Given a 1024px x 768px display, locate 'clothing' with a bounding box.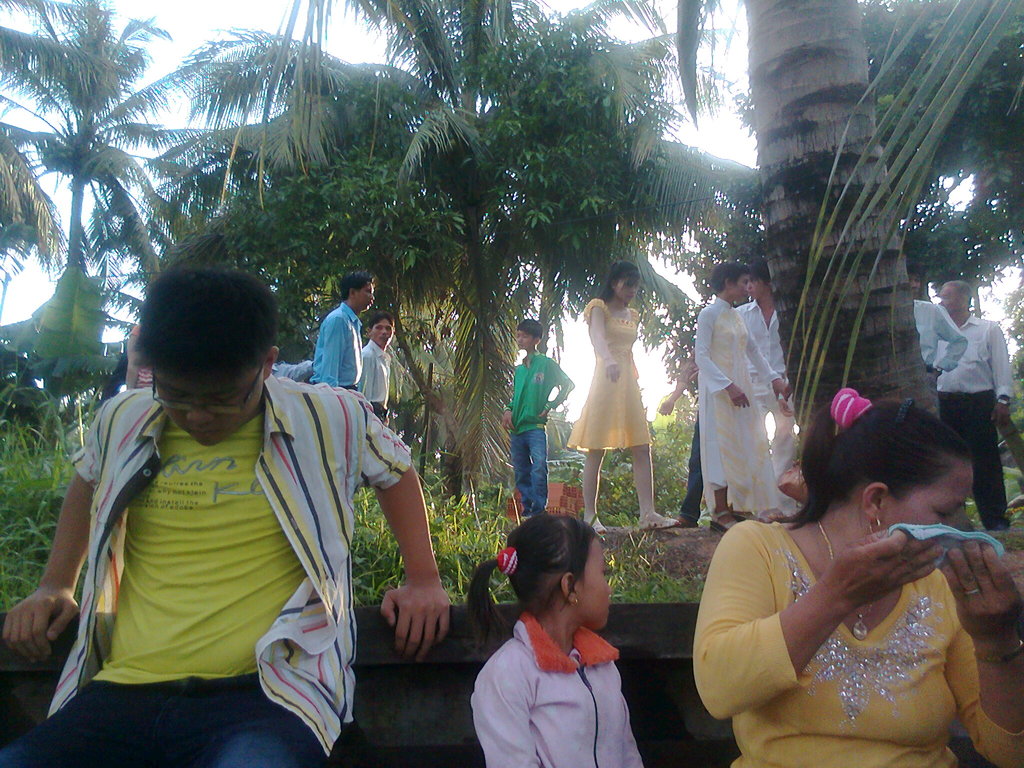
Located: select_region(678, 353, 705, 520).
